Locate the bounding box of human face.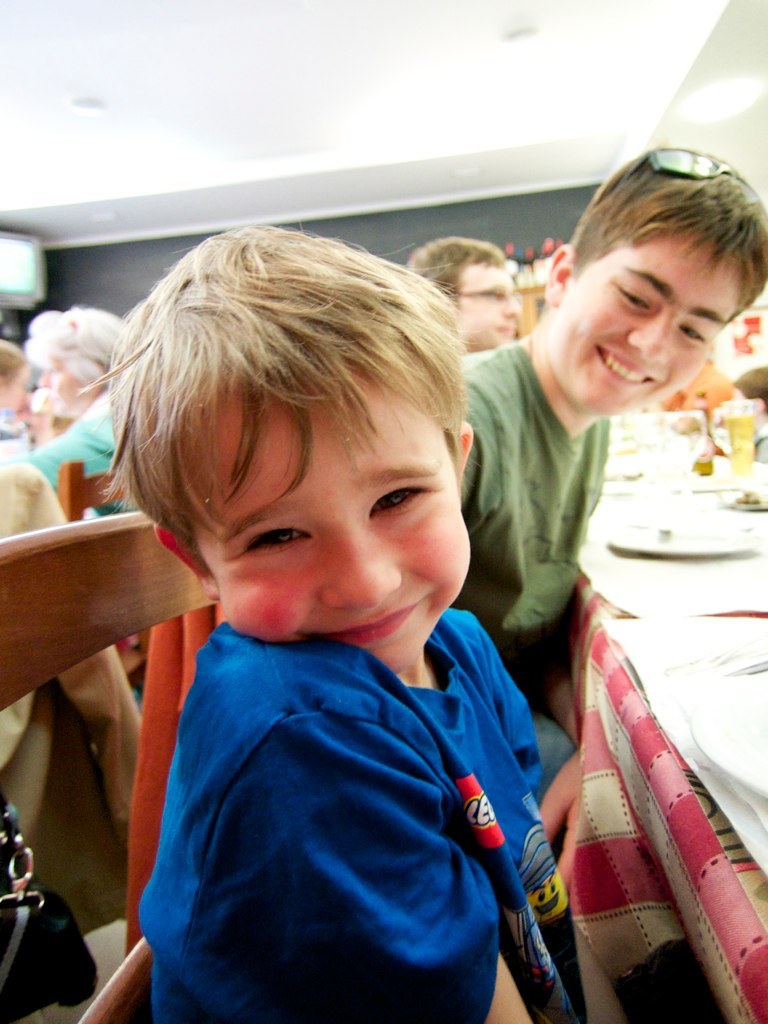
Bounding box: [x1=39, y1=350, x2=94, y2=423].
